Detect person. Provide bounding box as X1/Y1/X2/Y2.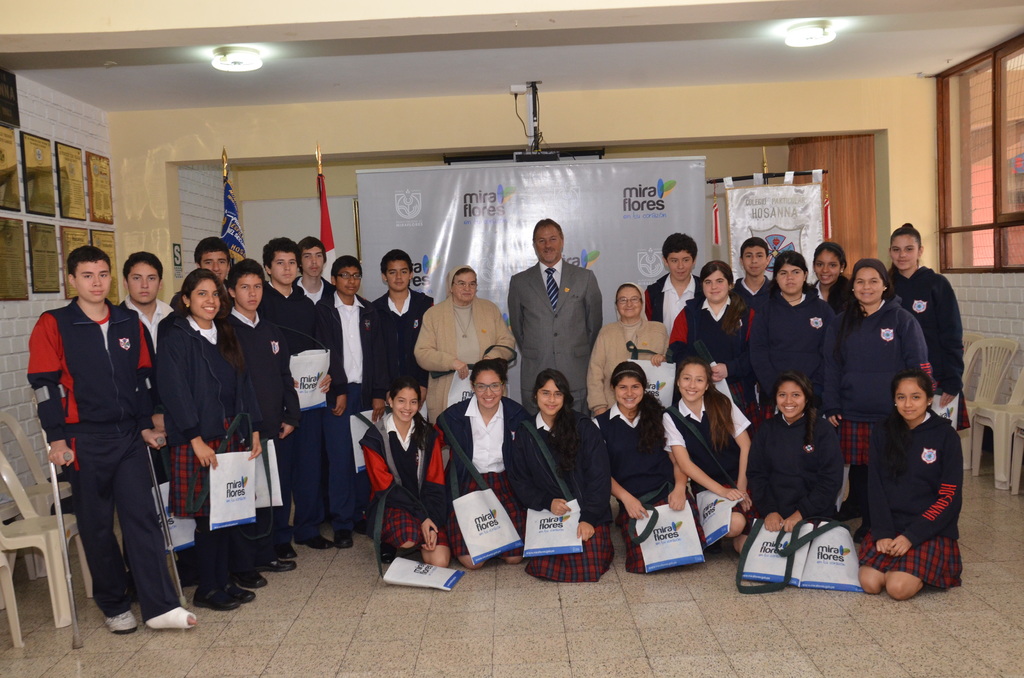
321/255/374/540.
